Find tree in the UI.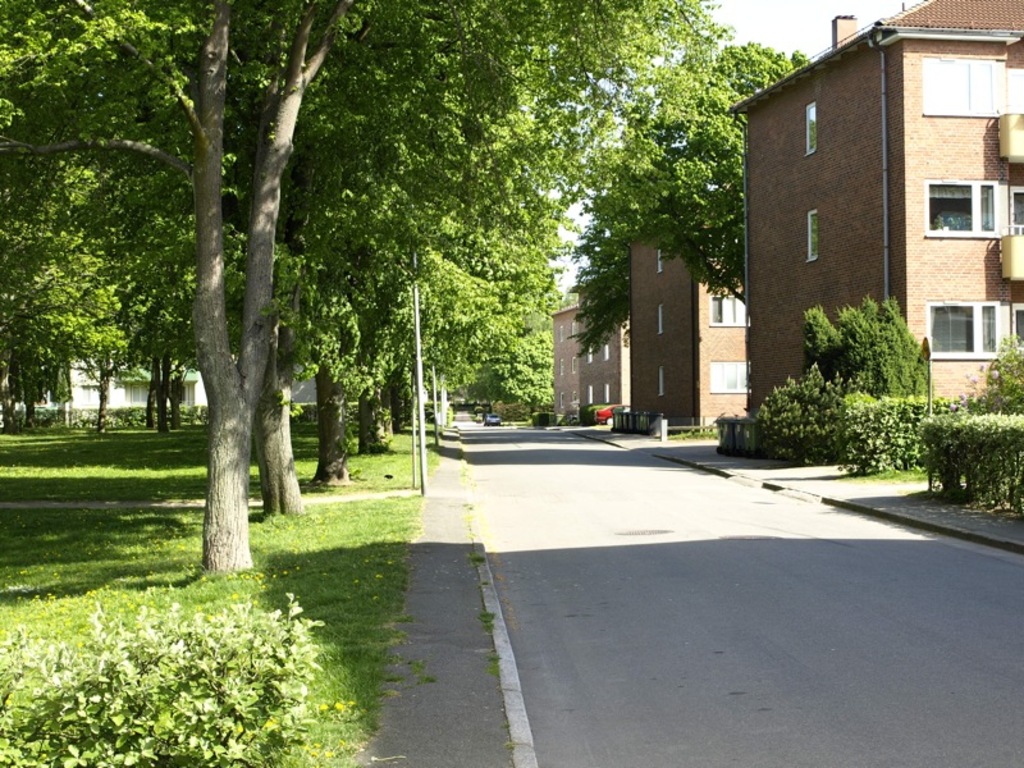
UI element at [0, 239, 131, 436].
